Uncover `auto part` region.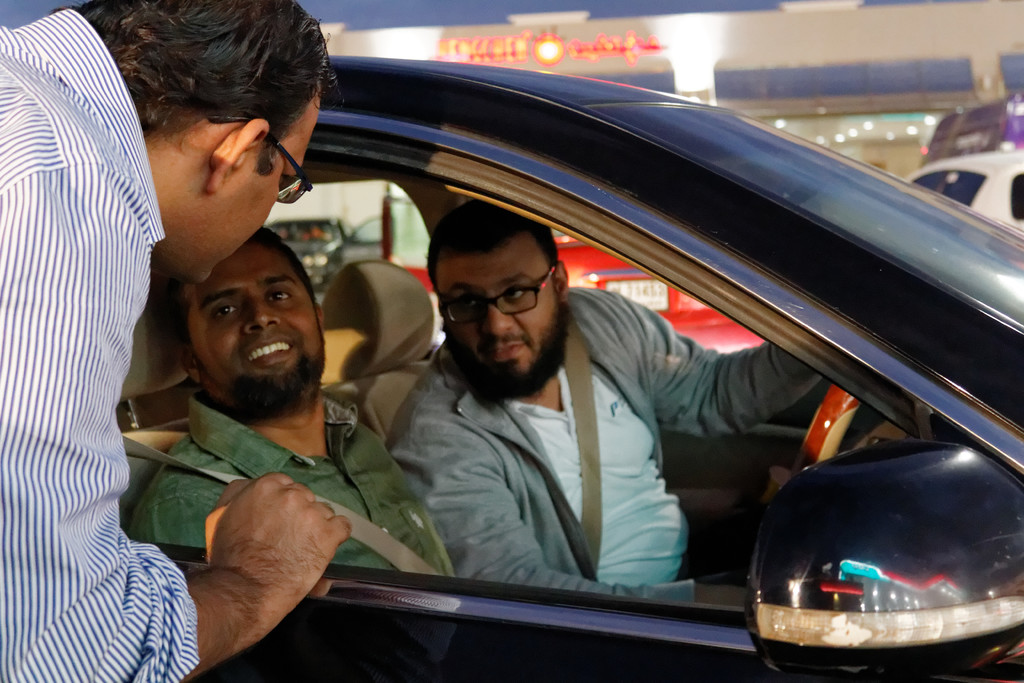
Uncovered: <bbox>718, 445, 1000, 682</bbox>.
